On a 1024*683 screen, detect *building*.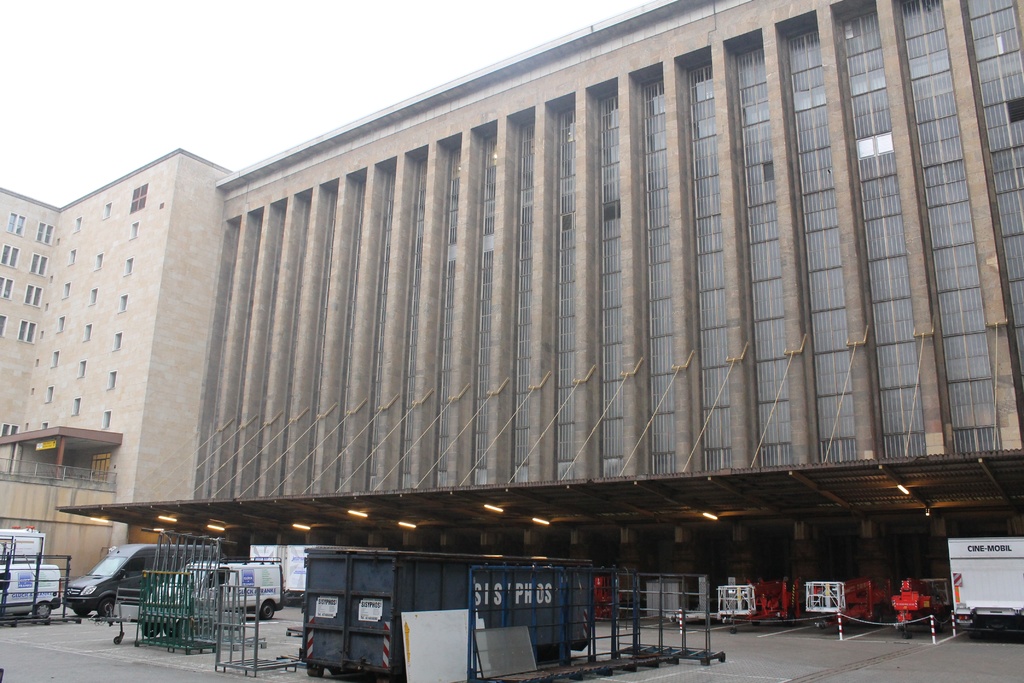
[0, 0, 1023, 613].
